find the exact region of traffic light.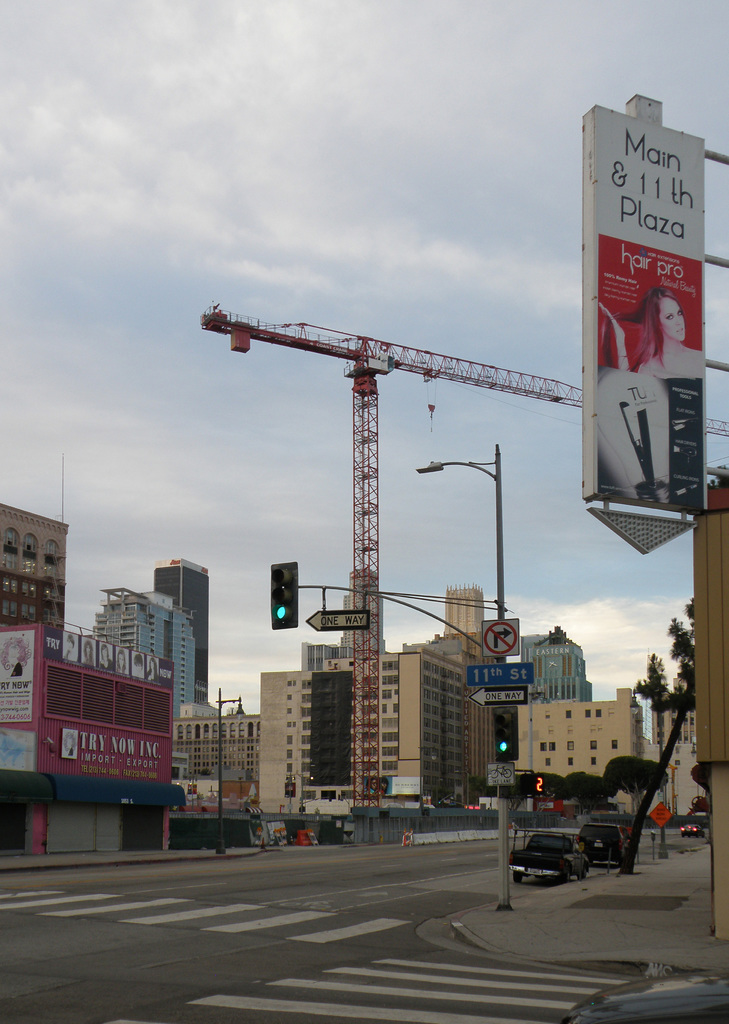
Exact region: region(271, 560, 298, 631).
